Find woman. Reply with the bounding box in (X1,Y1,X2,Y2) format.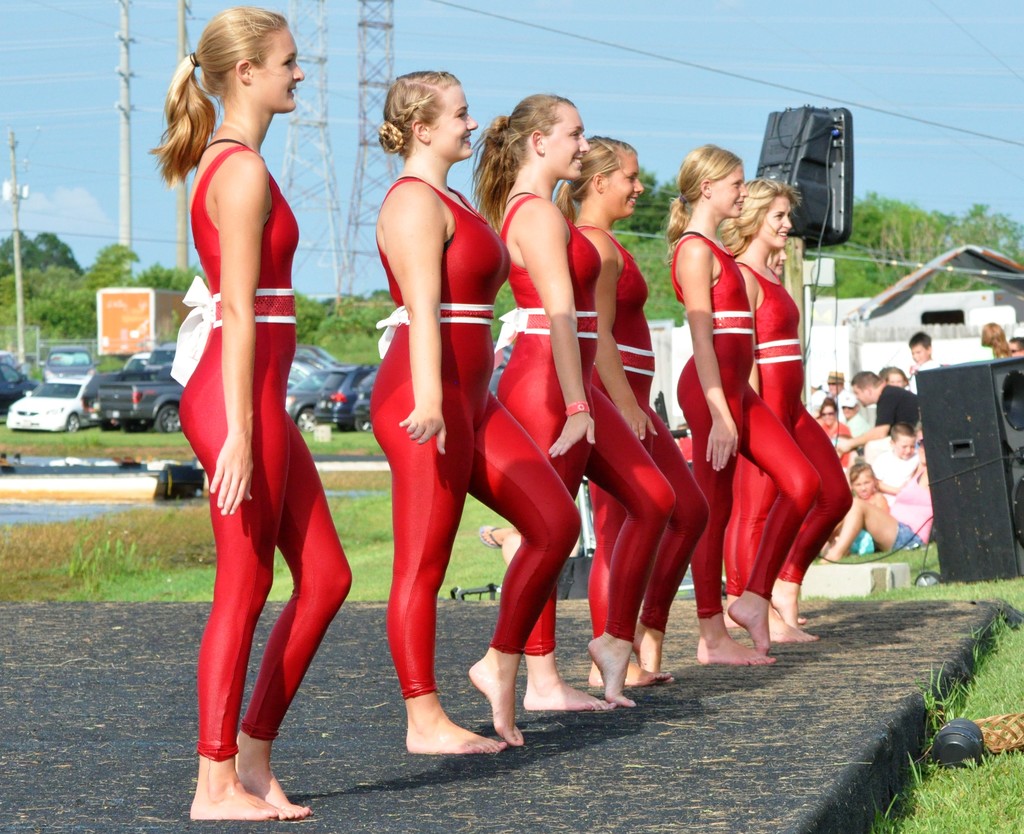
(715,177,857,641).
